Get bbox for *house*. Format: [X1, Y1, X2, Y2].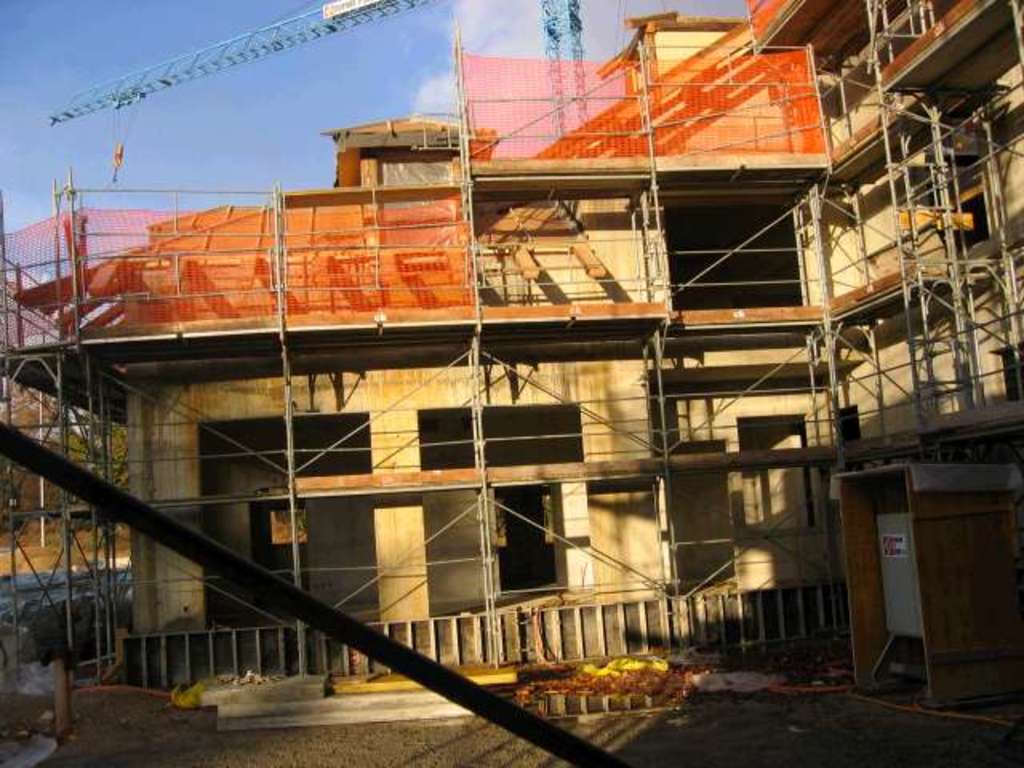
[3, 0, 1022, 677].
